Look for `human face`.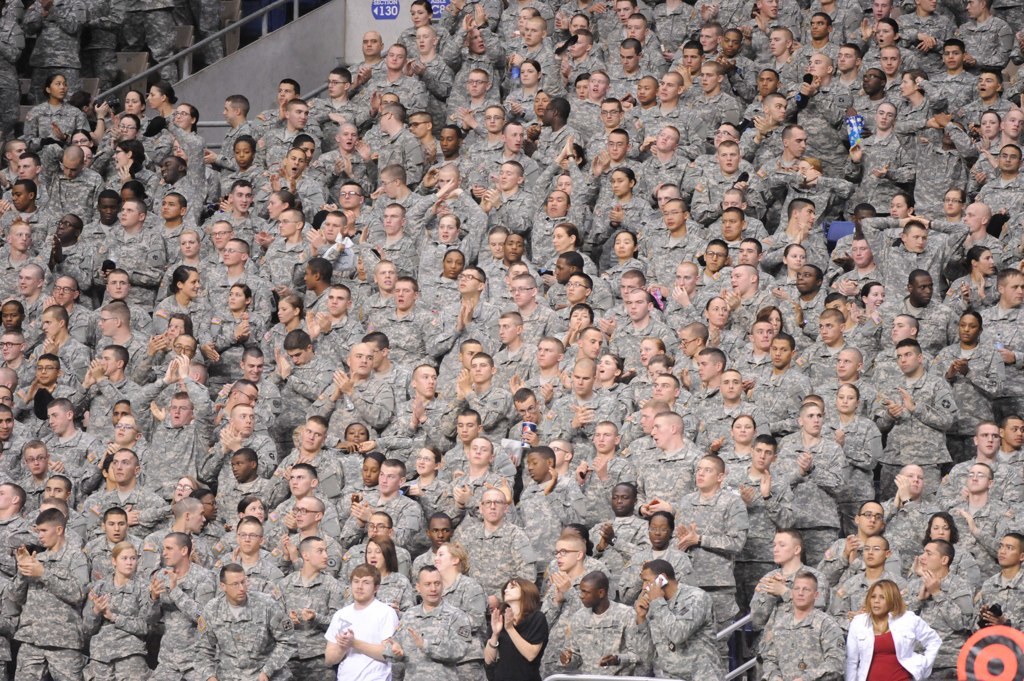
Found: <box>241,495,269,525</box>.
